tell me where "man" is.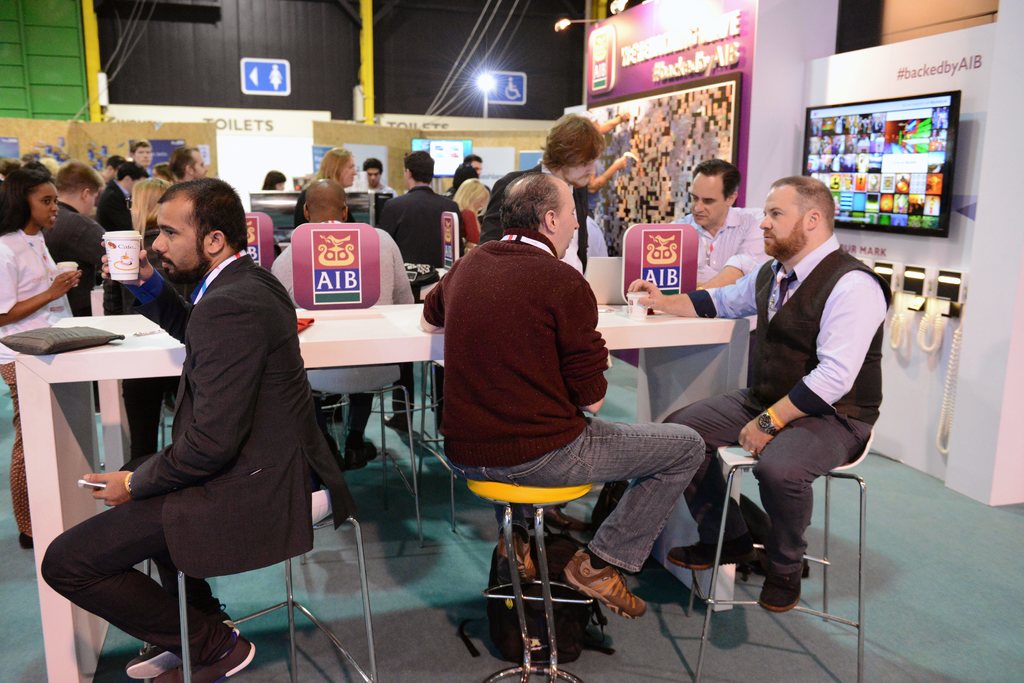
"man" is at (419,169,703,623).
